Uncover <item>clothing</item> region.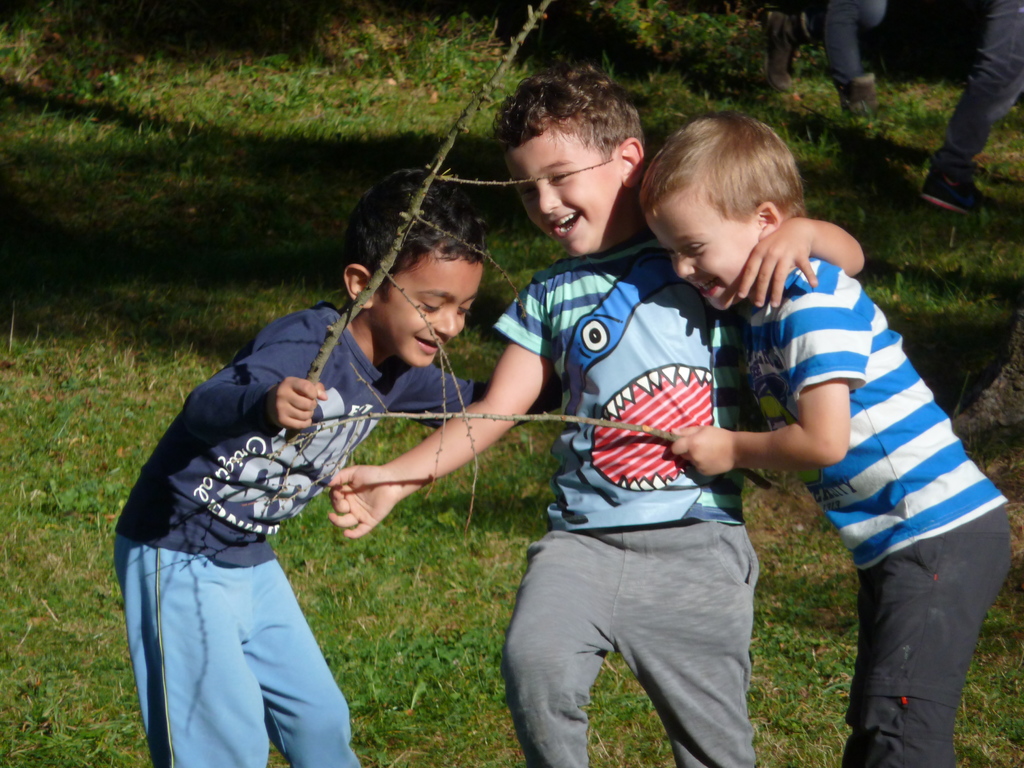
Uncovered: x1=747 y1=254 x2=1015 y2=767.
